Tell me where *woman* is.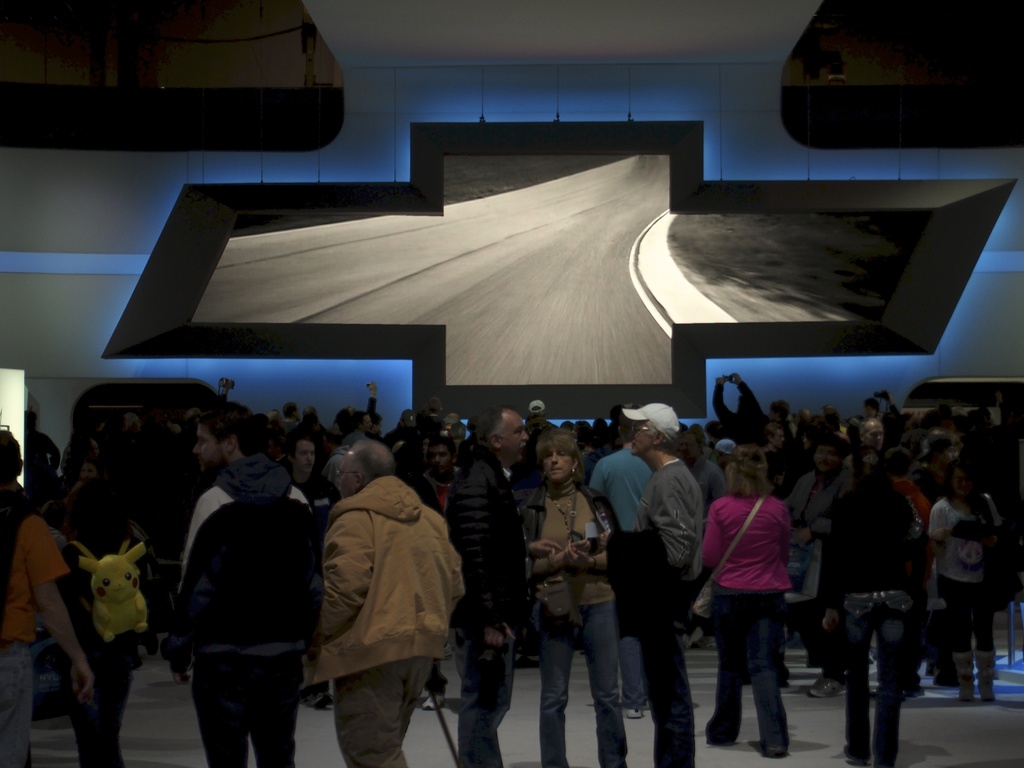
*woman* is at (931,458,999,705).
